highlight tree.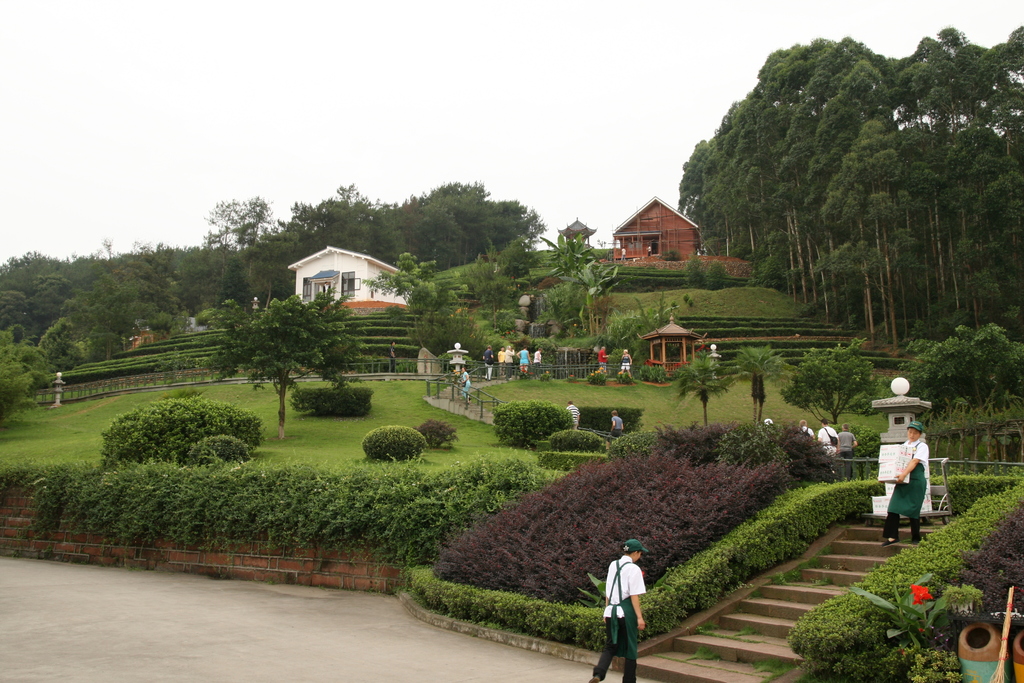
Highlighted region: Rect(677, 338, 735, 428).
